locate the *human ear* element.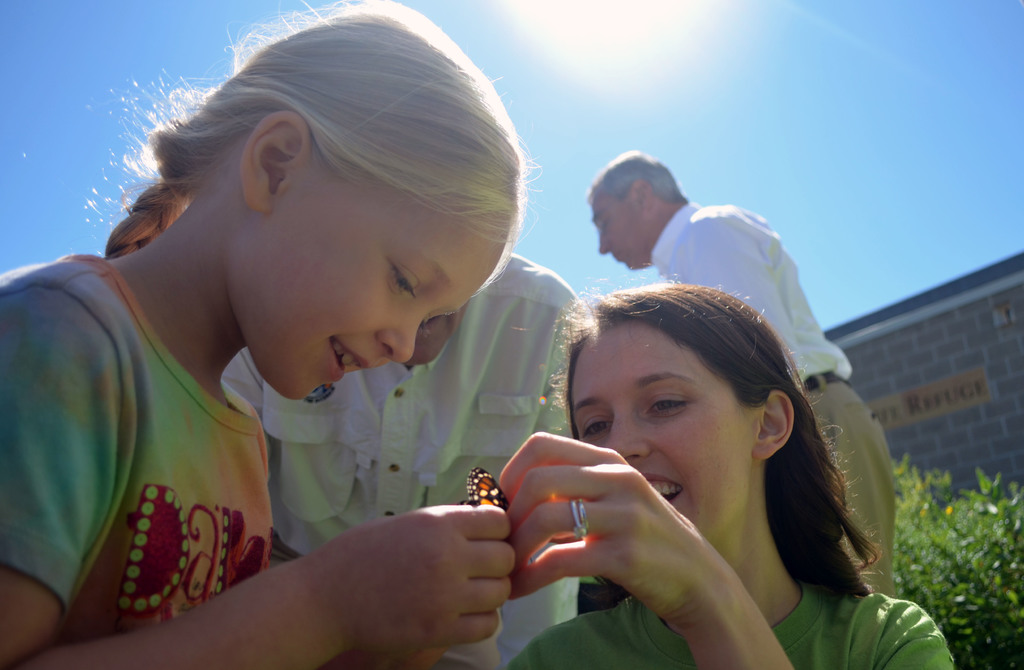
Element bbox: [755, 388, 794, 462].
